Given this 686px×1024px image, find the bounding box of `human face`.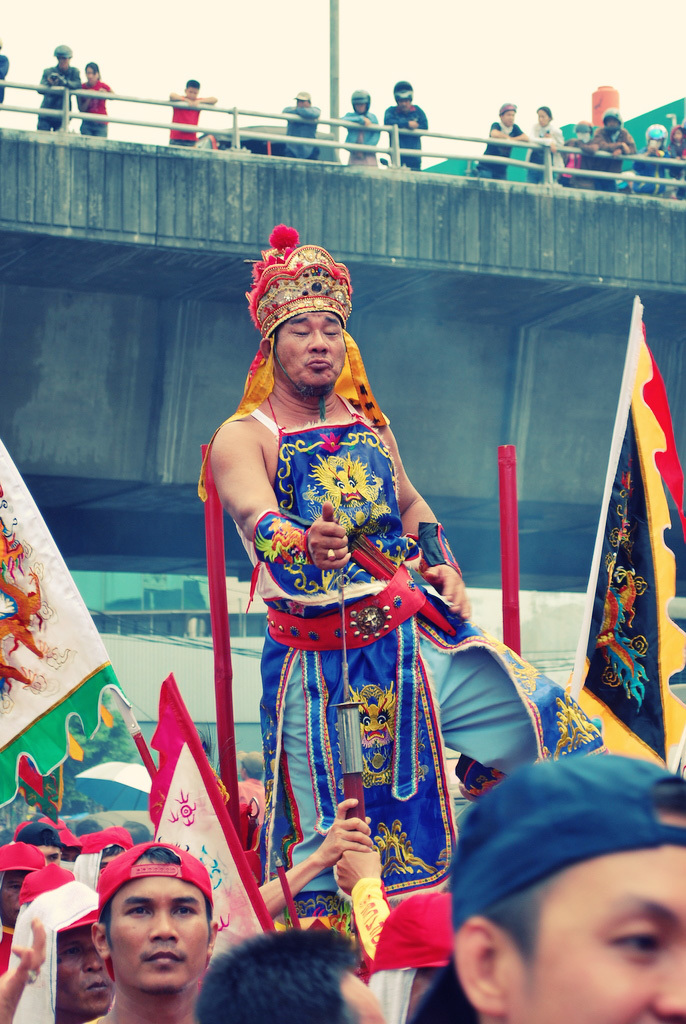
box(397, 95, 413, 109).
